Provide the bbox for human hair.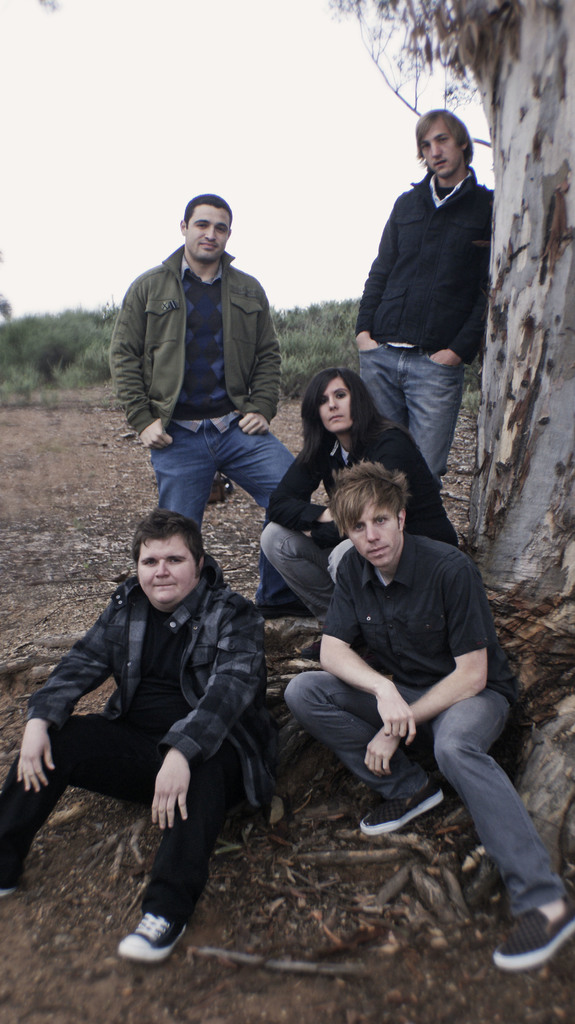
<region>416, 108, 473, 162</region>.
